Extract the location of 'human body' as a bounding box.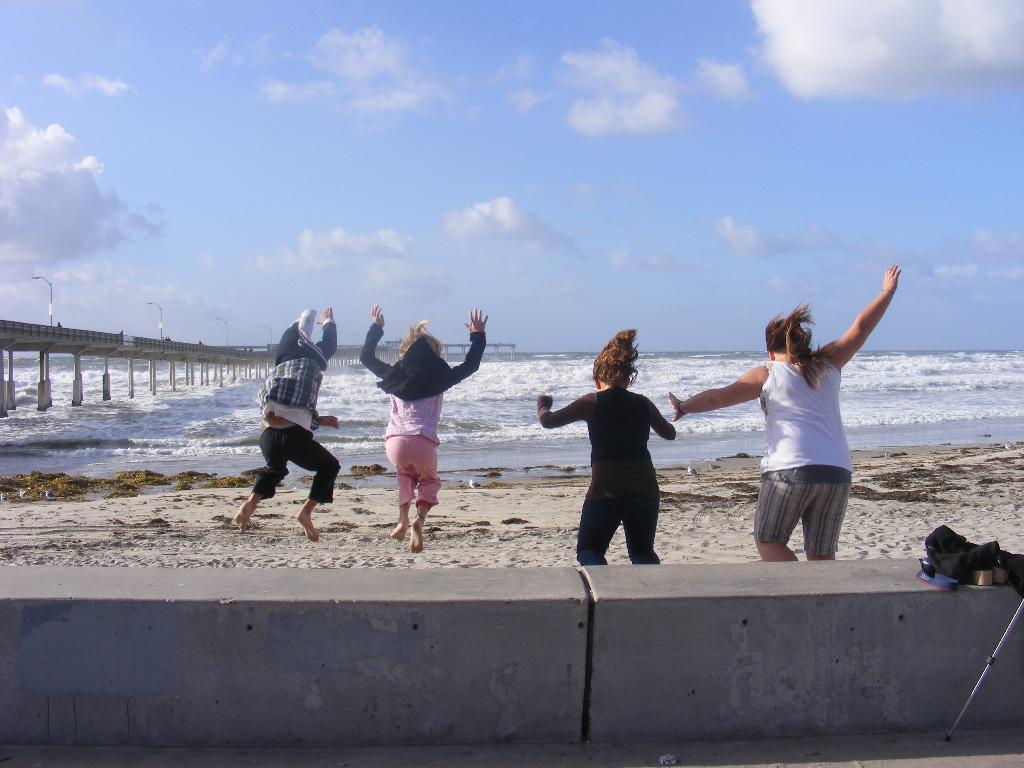
bbox(548, 336, 688, 579).
